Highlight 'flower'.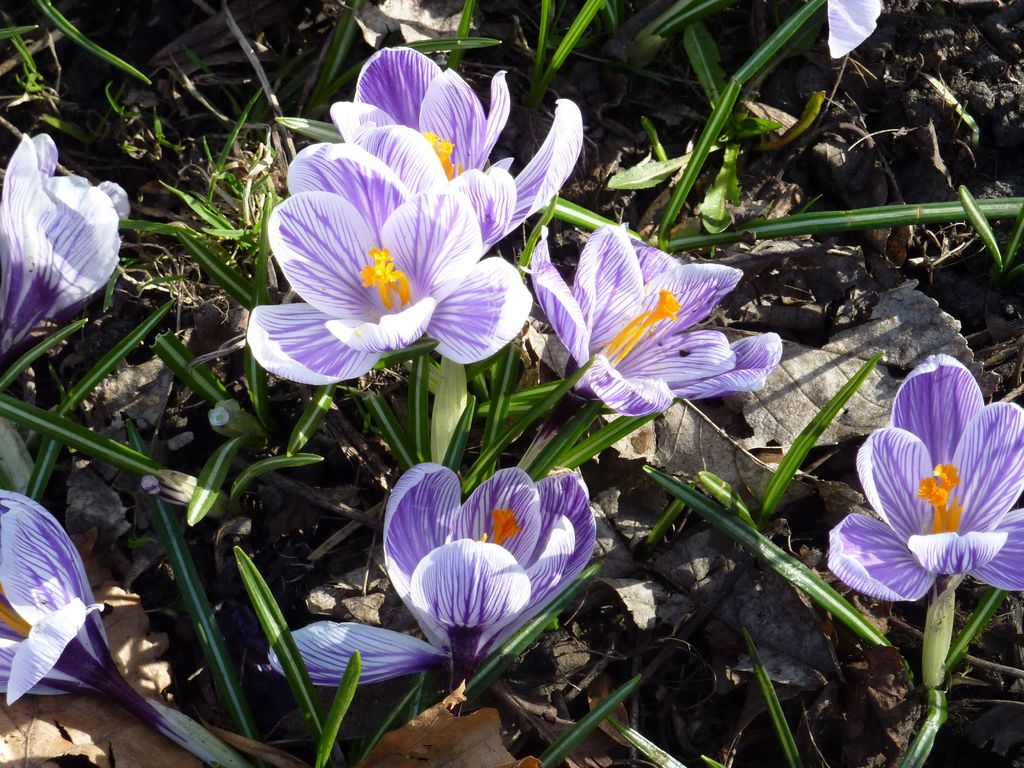
Highlighted region: region(323, 45, 586, 246).
